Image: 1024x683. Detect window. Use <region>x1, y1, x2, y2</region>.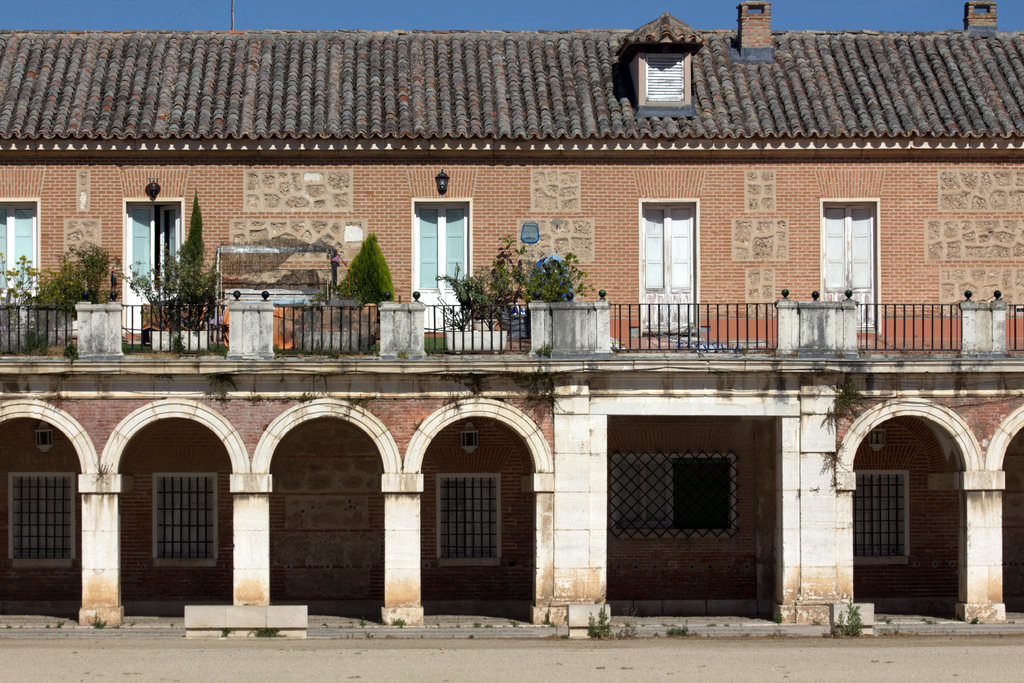
<region>846, 469, 908, 570</region>.
